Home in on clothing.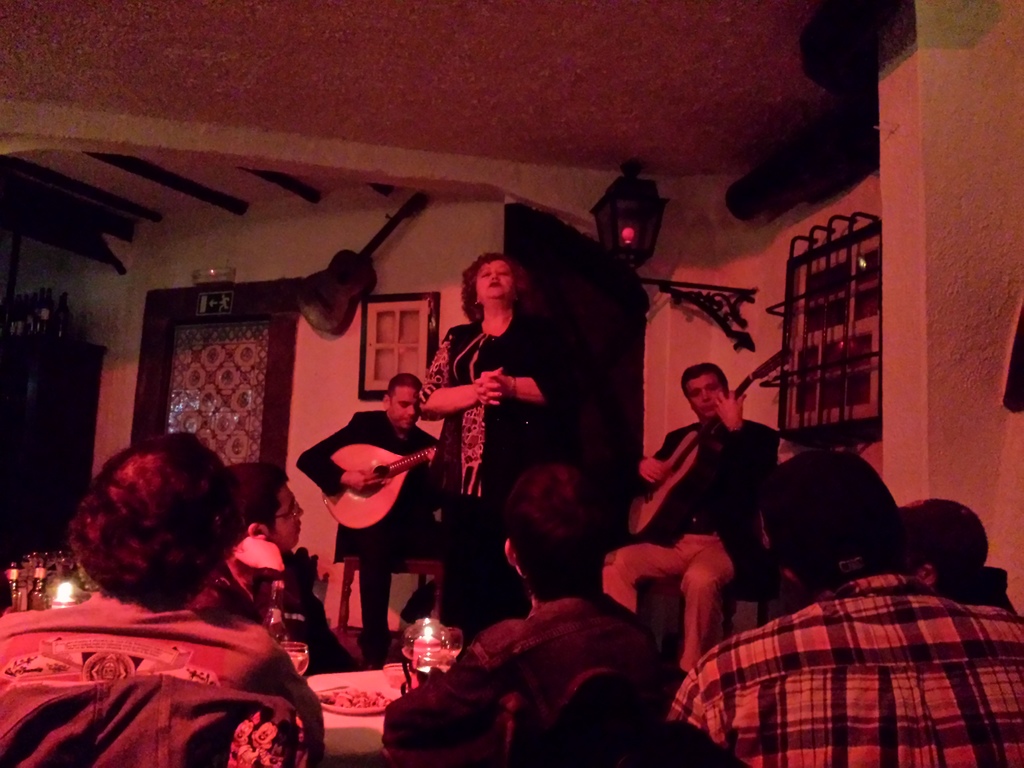
Homed in at locate(298, 407, 448, 662).
